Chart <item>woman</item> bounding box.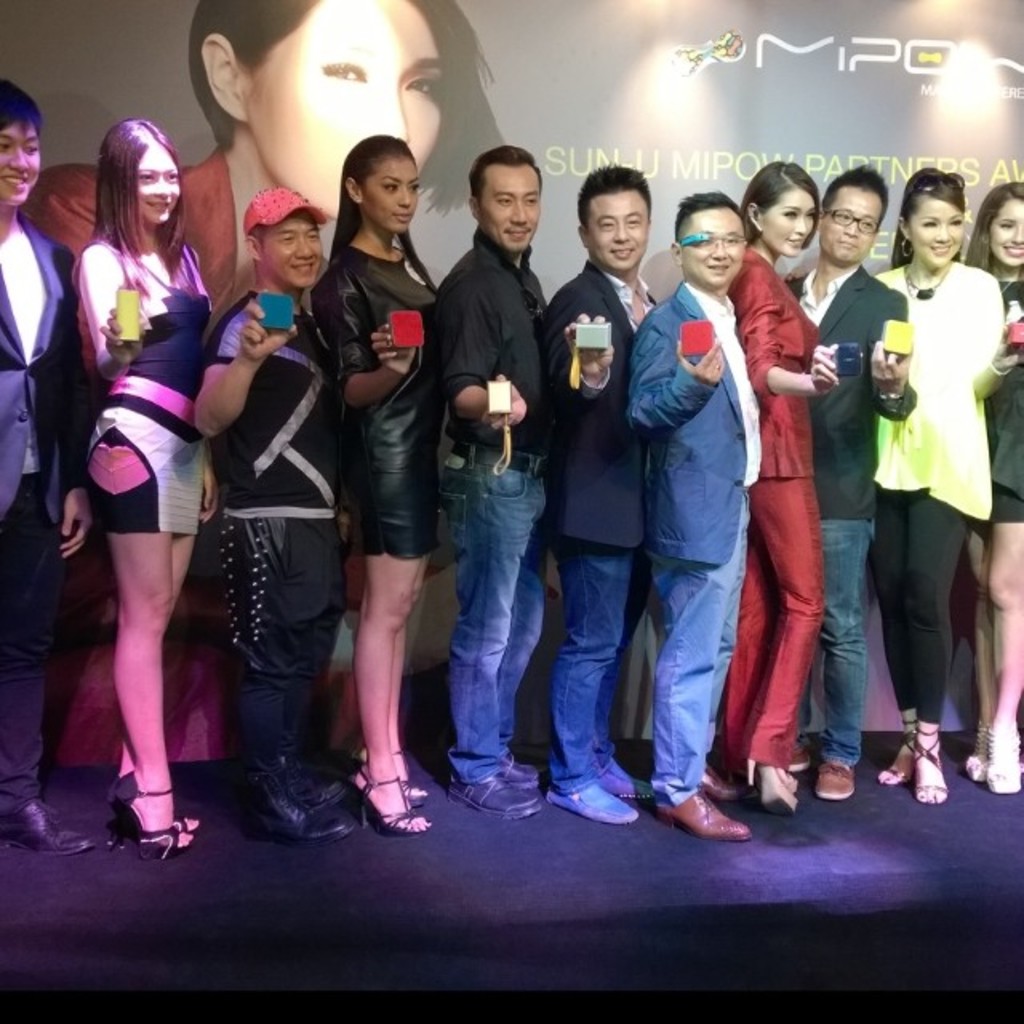
Charted: (22, 0, 517, 762).
